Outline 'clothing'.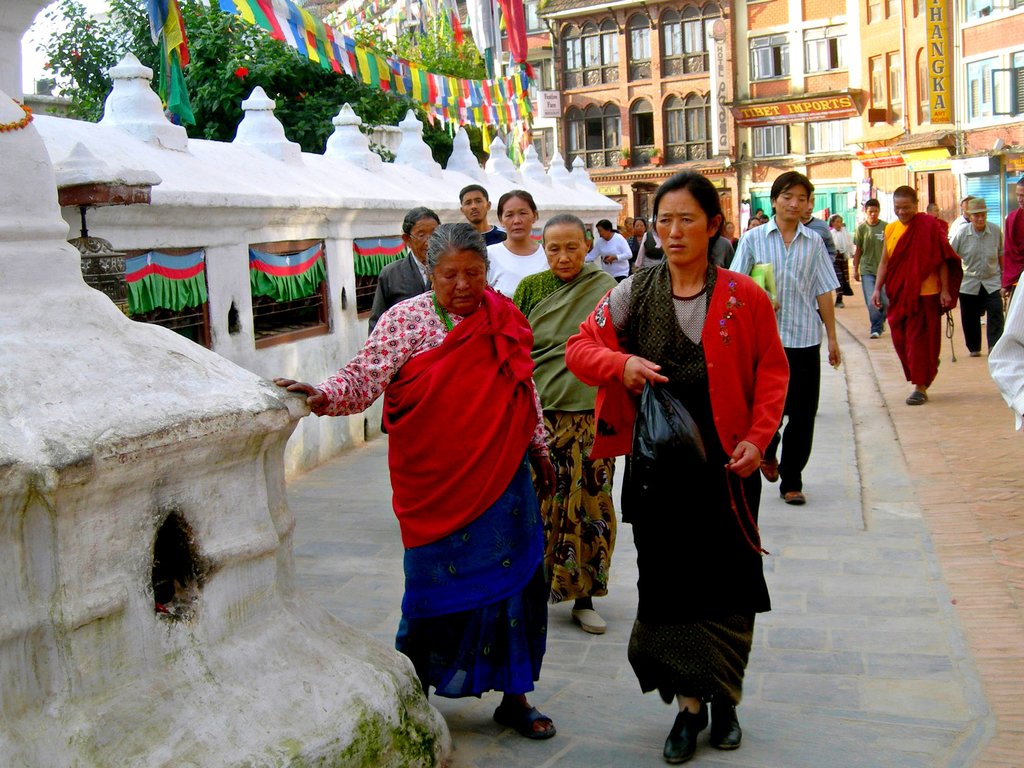
Outline: box=[948, 216, 968, 237].
